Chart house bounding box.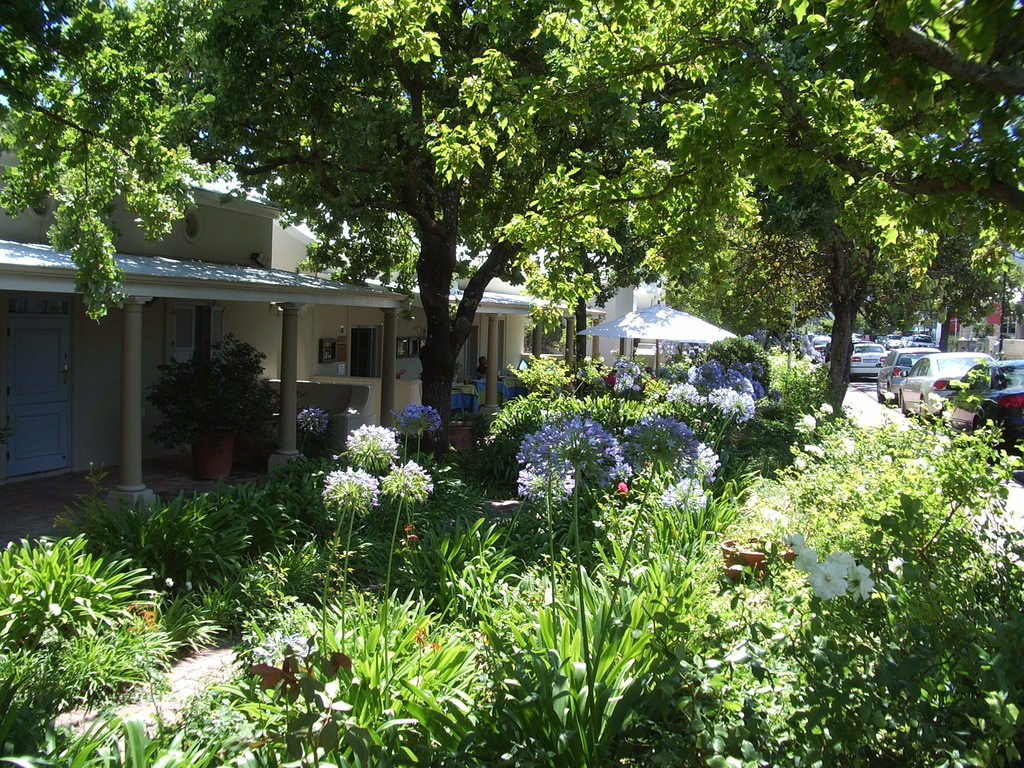
Charted: left=933, top=241, right=1023, bottom=357.
